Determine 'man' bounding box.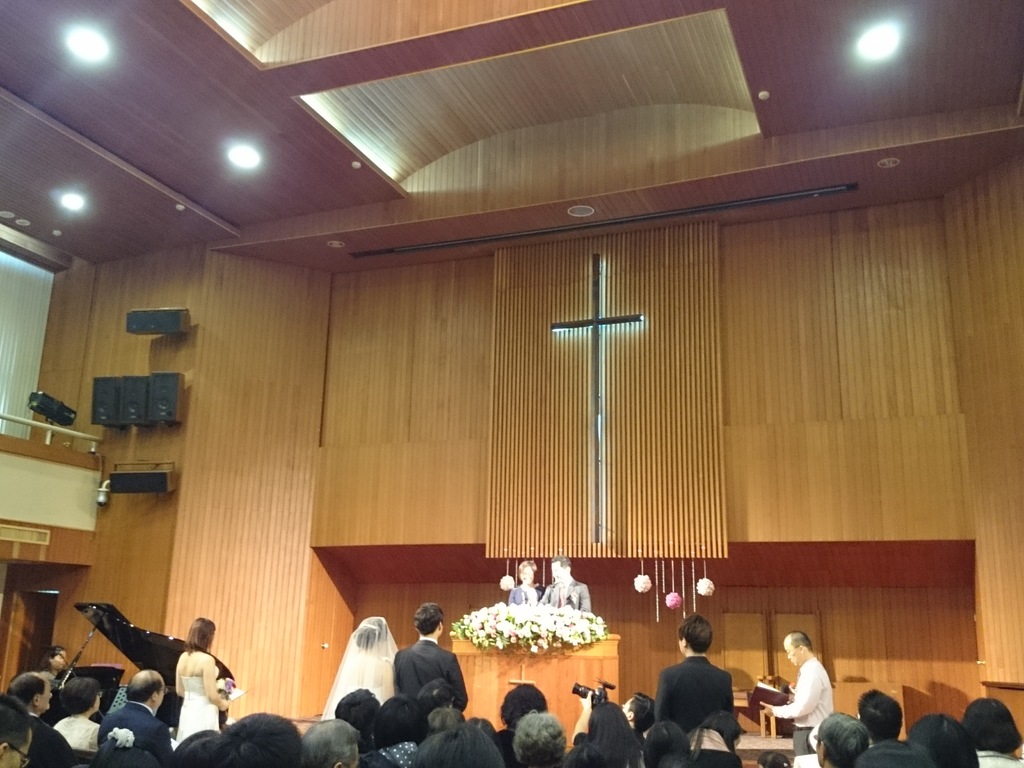
Determined: select_region(94, 668, 173, 765).
